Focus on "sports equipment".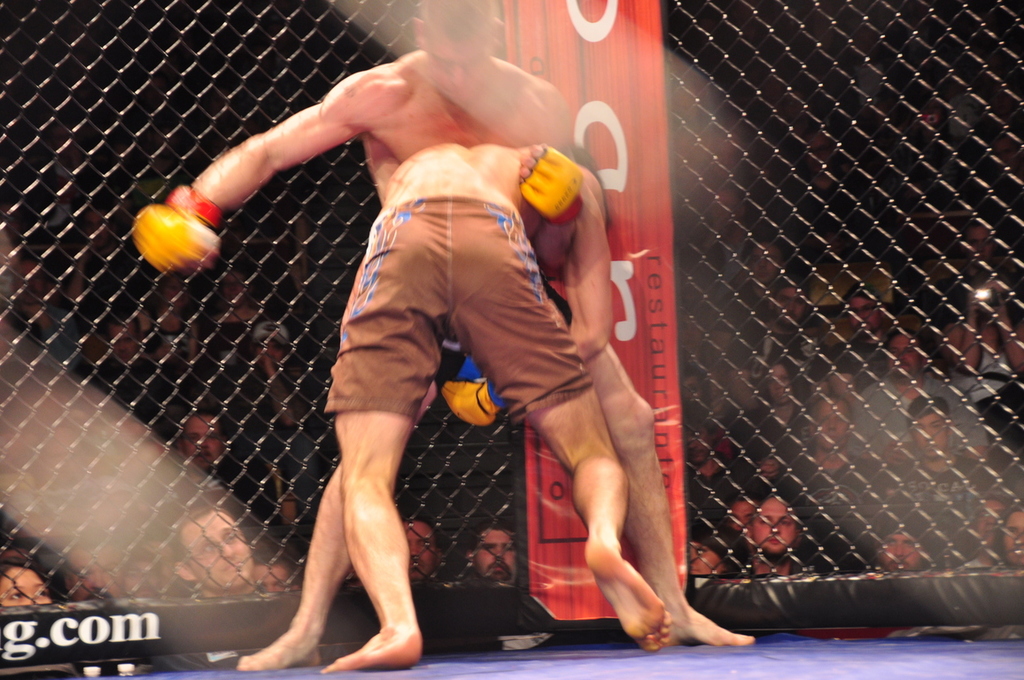
Focused at [519,146,586,225].
